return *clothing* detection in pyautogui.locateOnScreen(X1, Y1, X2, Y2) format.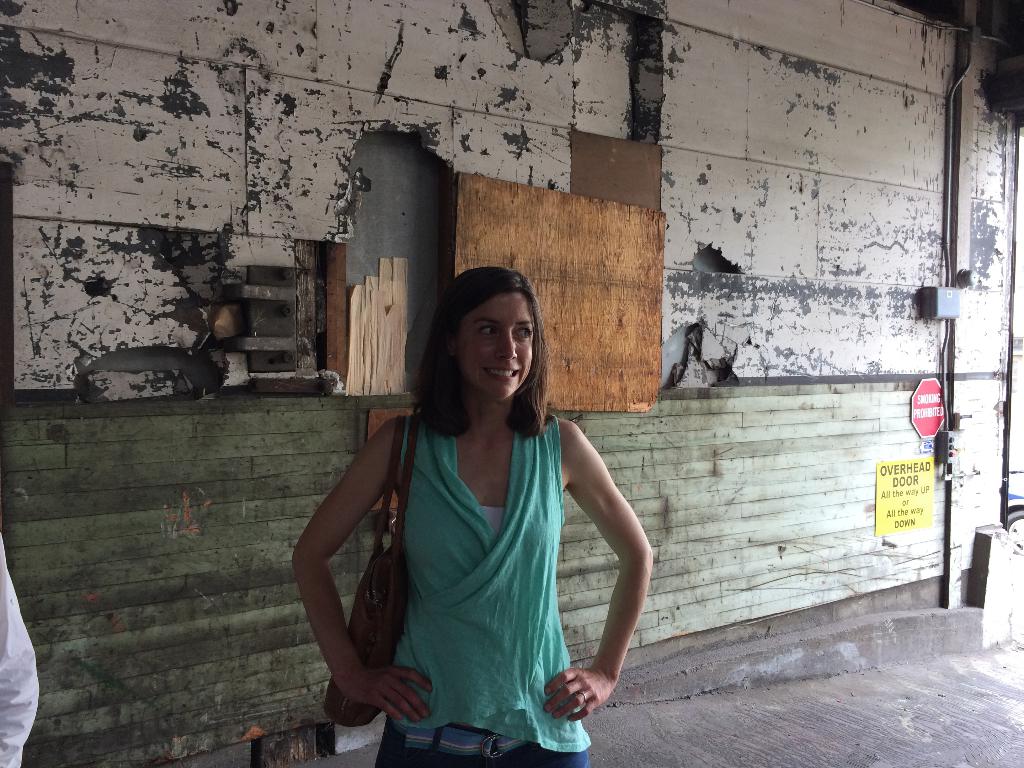
pyautogui.locateOnScreen(0, 536, 42, 767).
